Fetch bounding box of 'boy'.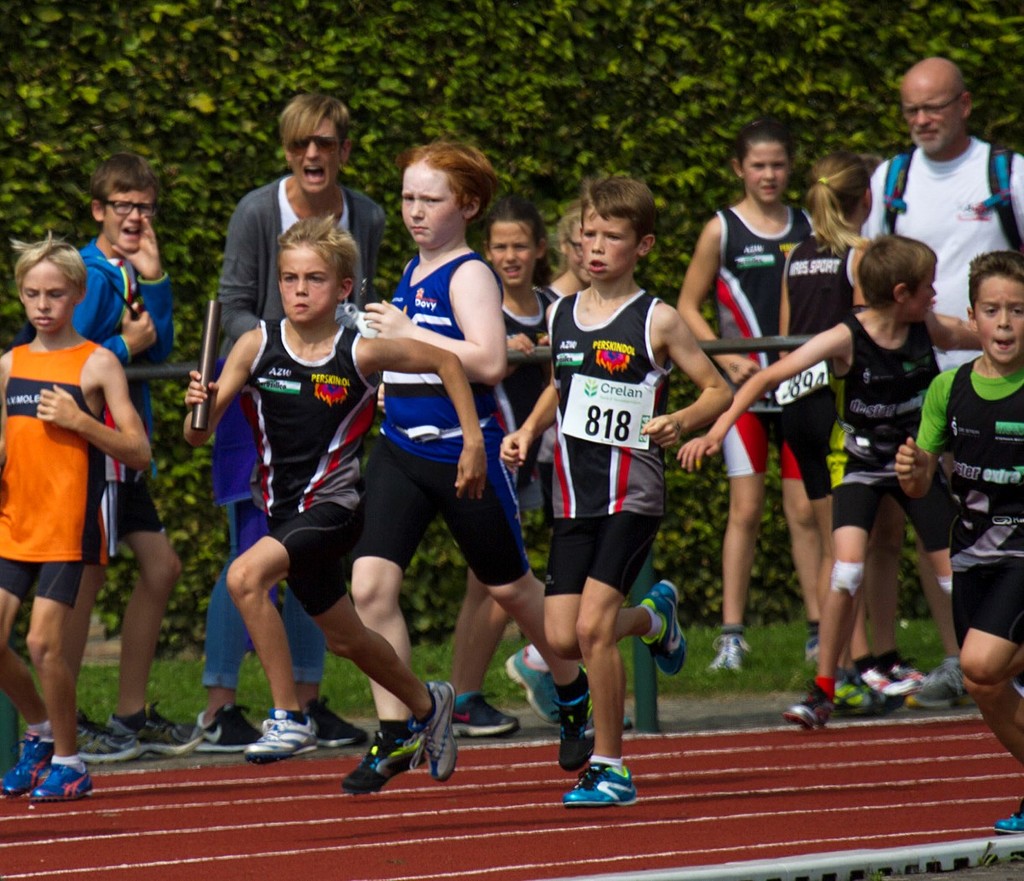
Bbox: select_region(68, 147, 204, 763).
